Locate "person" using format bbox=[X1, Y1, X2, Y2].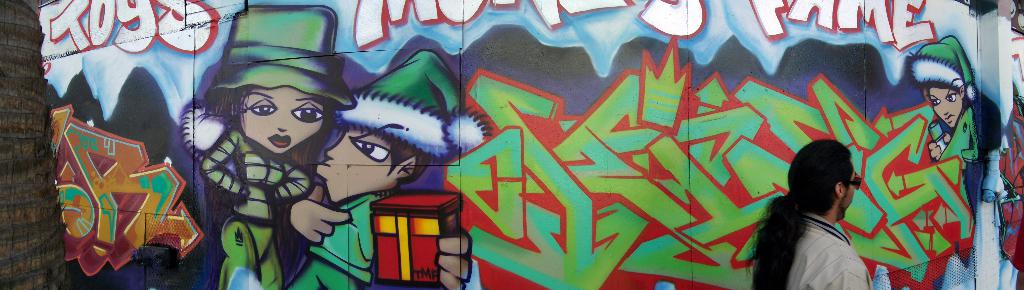
bbox=[183, 0, 355, 289].
